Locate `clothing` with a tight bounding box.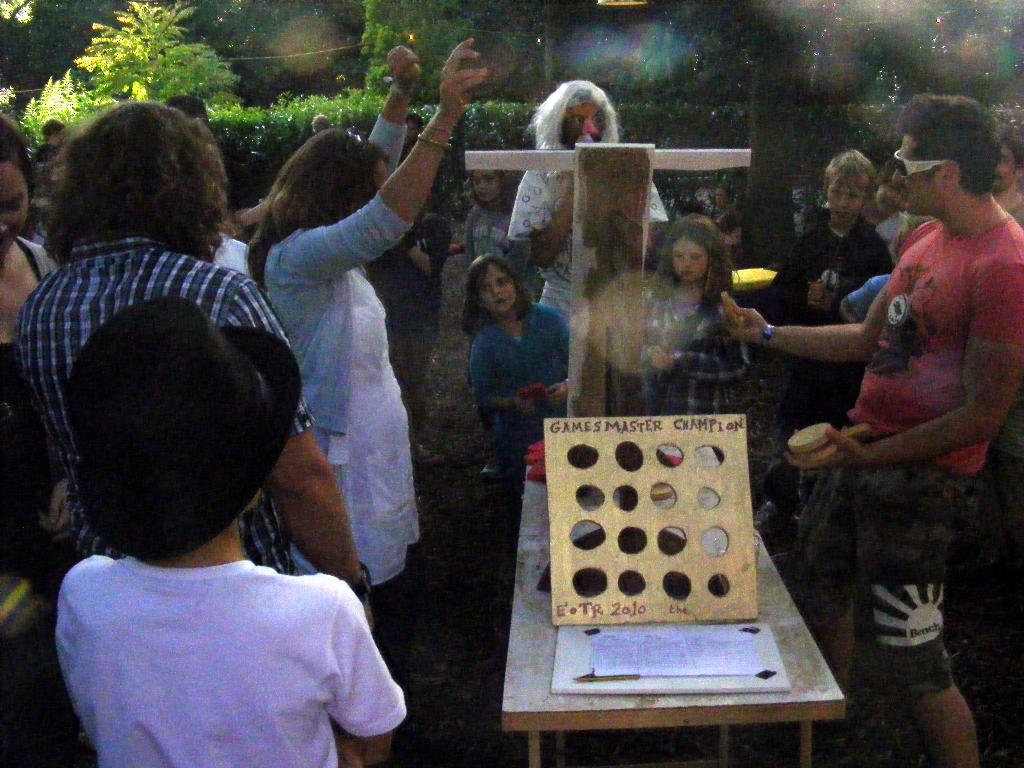
x1=364 y1=212 x2=451 y2=412.
